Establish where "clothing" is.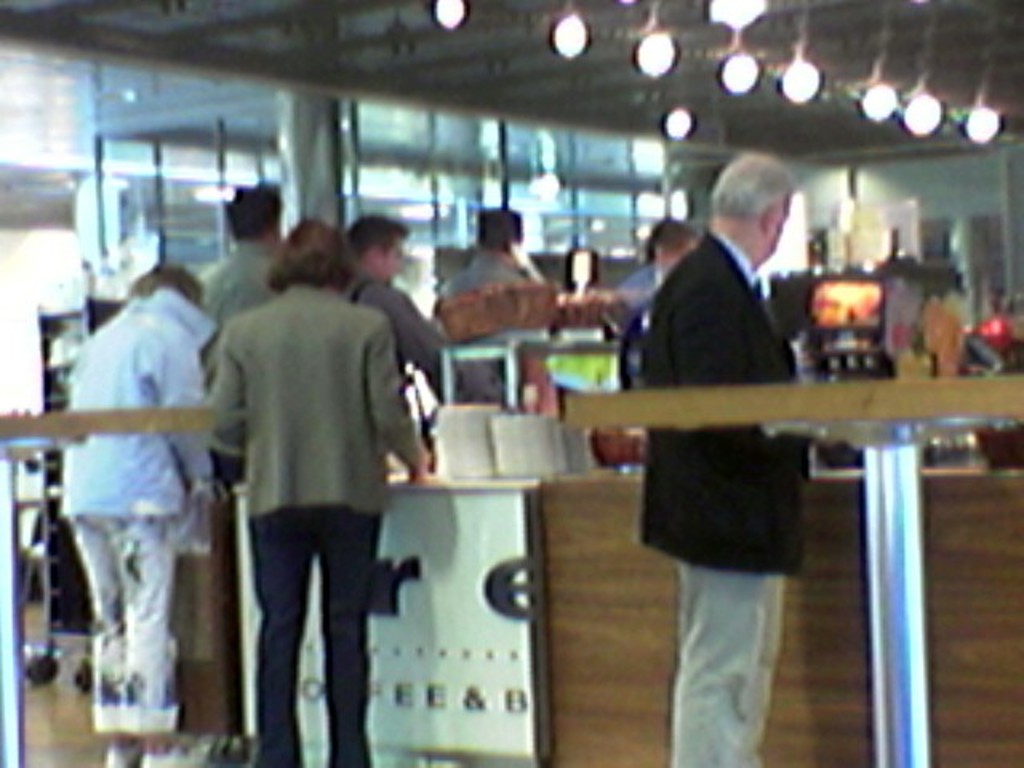
Established at {"left": 430, "top": 253, "right": 542, "bottom": 373}.
